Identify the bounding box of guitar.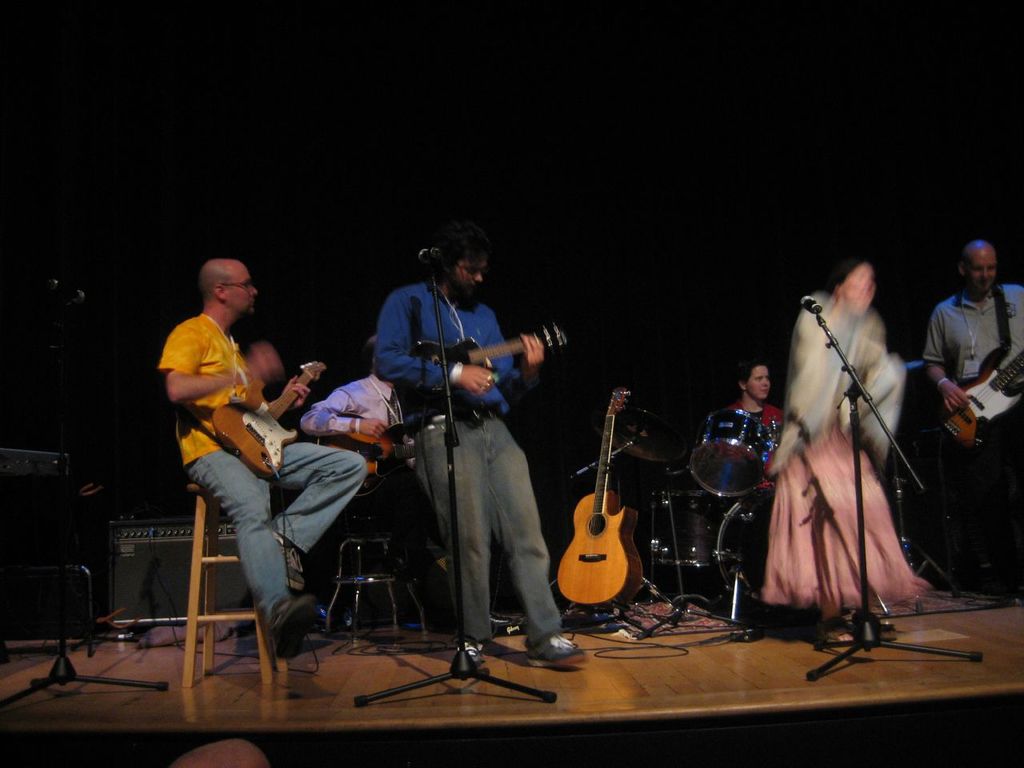
left=939, top=328, right=1023, bottom=454.
